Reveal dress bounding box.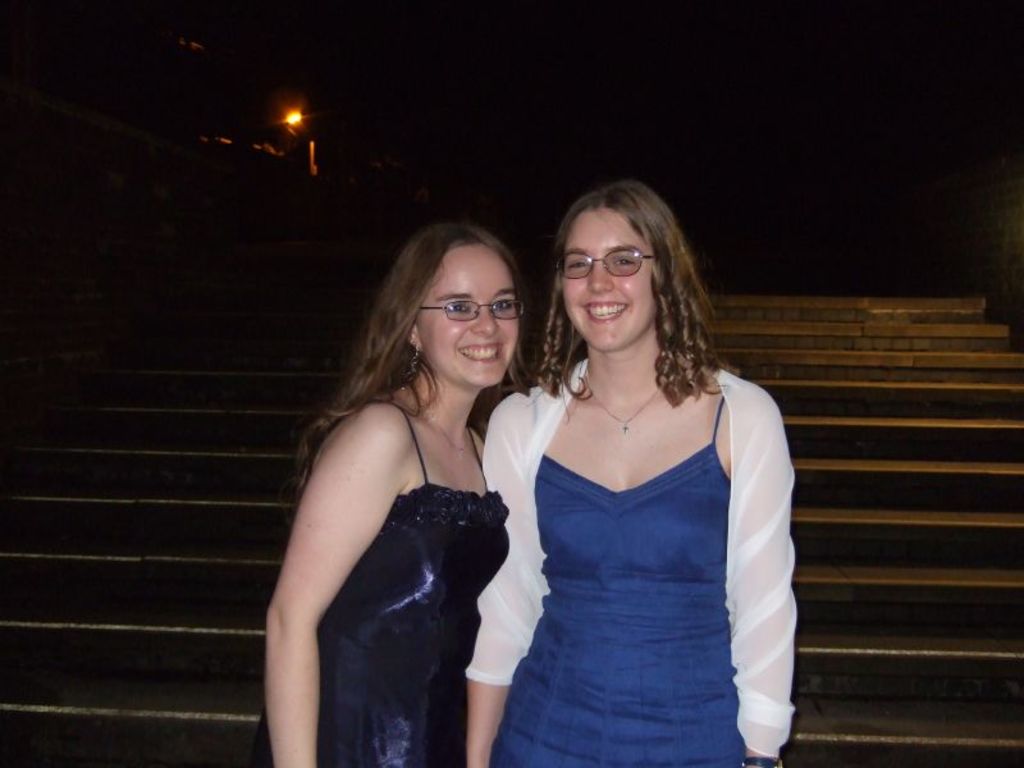
Revealed: BBox(248, 401, 511, 767).
